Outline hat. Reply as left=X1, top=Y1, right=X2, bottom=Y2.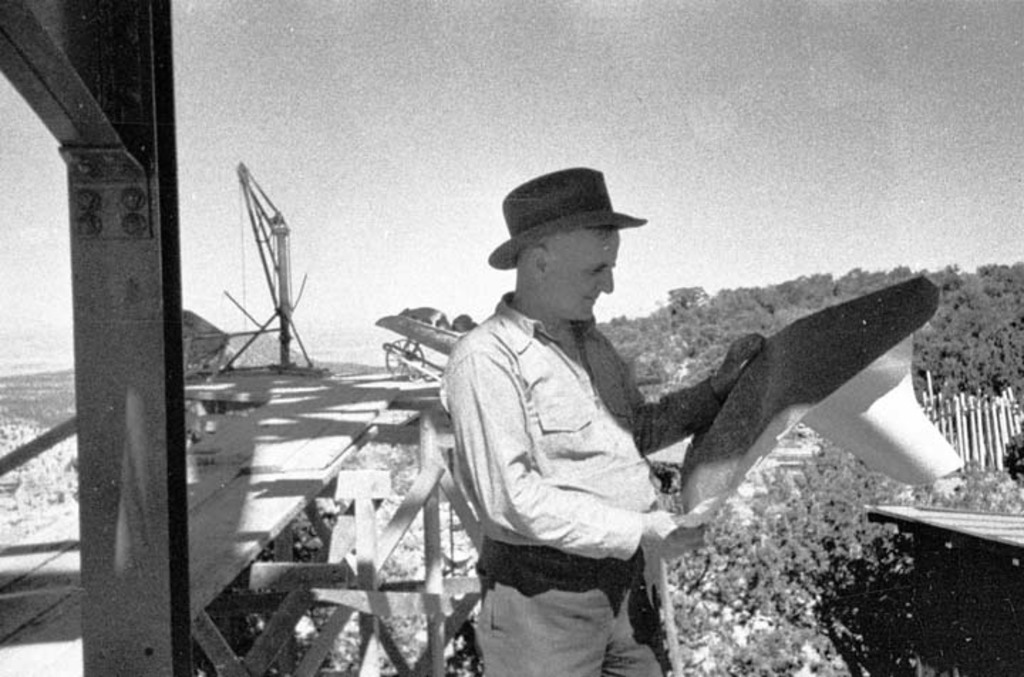
left=663, top=276, right=961, bottom=526.
